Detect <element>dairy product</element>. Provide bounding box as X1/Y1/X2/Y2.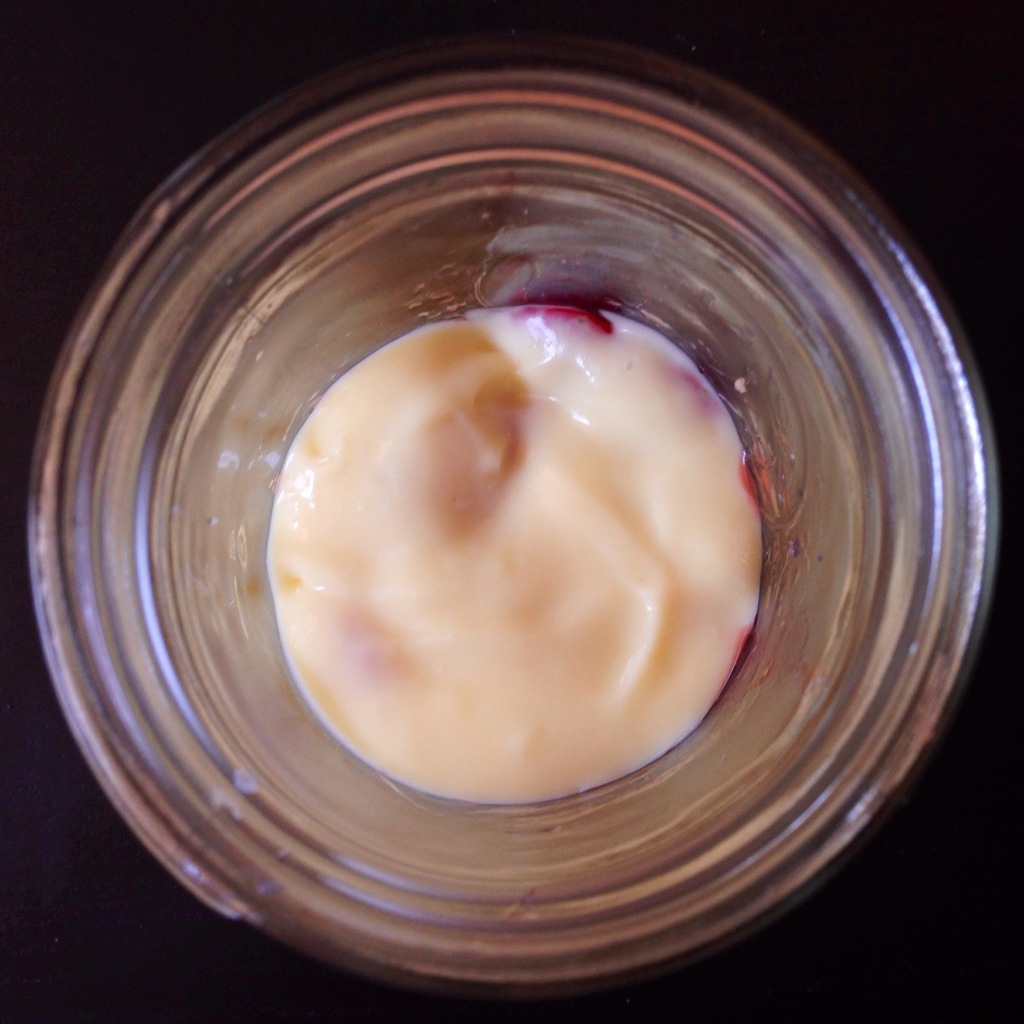
266/286/769/811.
